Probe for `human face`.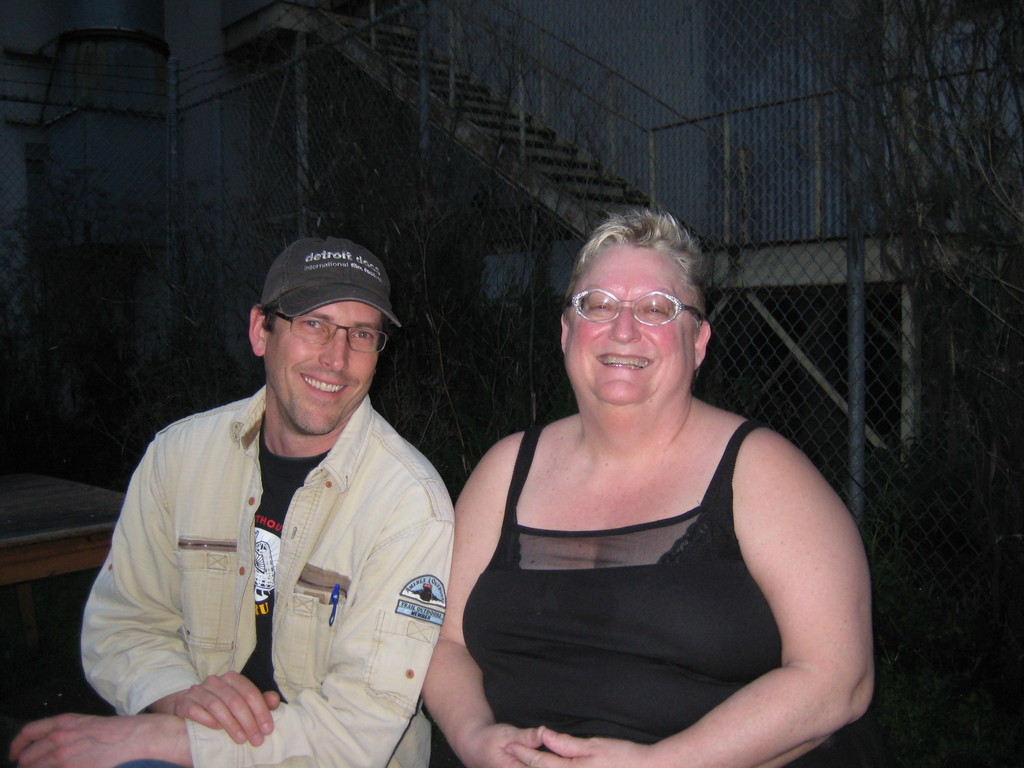
Probe result: 558:228:697:417.
